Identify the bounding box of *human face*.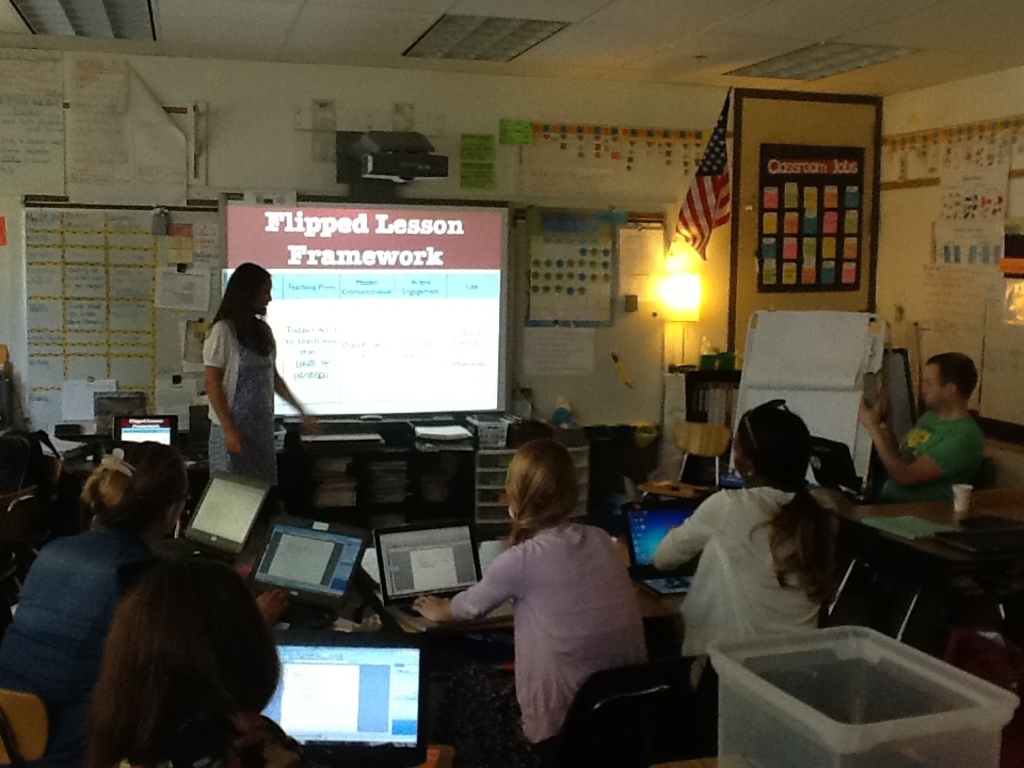
<bbox>916, 359, 939, 415</bbox>.
